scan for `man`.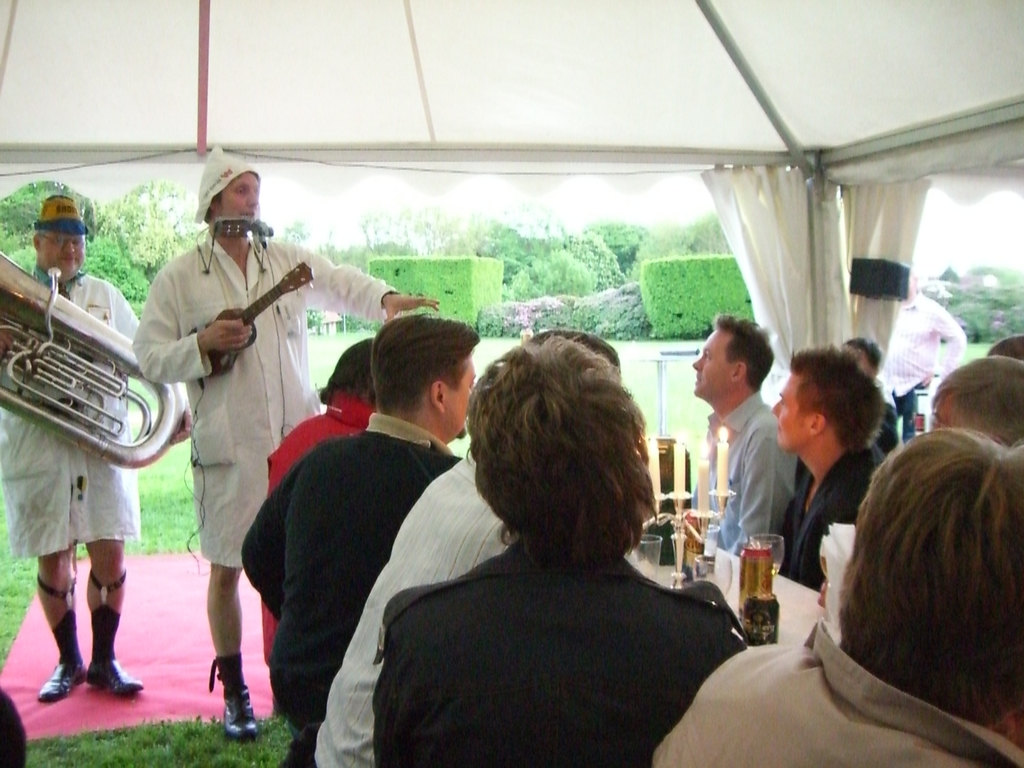
Scan result: box(653, 427, 1023, 767).
